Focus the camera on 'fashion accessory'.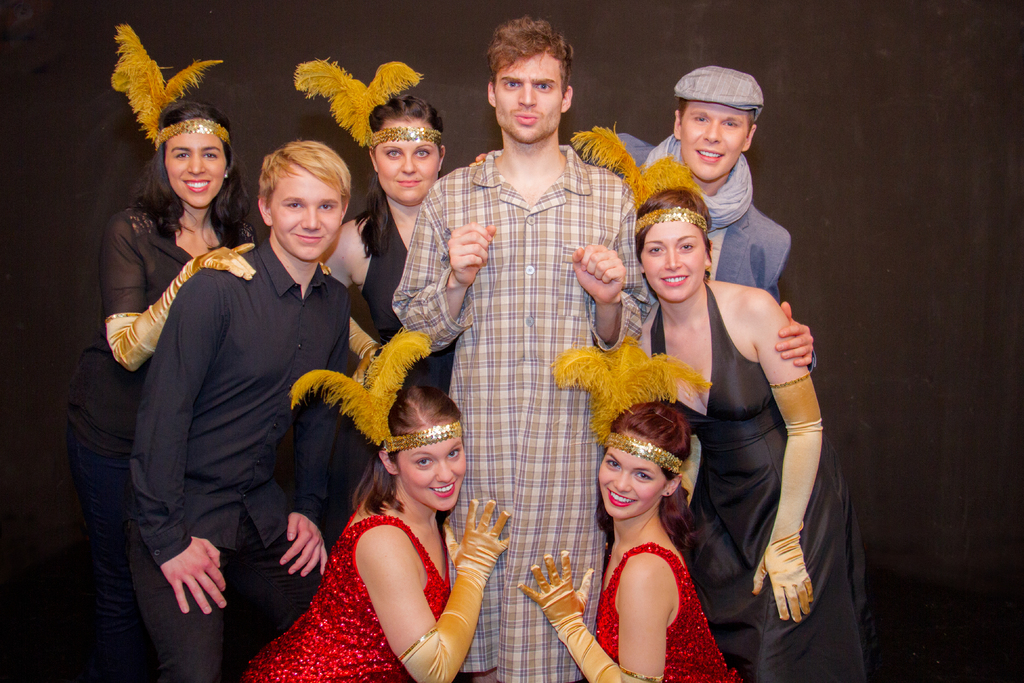
Focus region: {"left": 641, "top": 133, "right": 750, "bottom": 241}.
